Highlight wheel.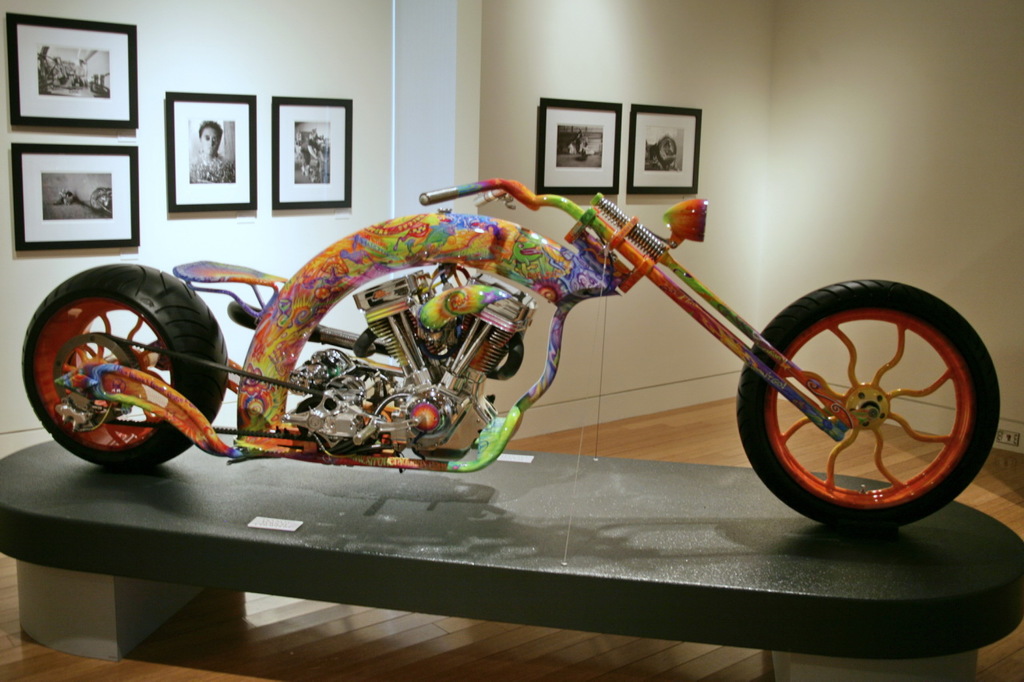
Highlighted region: bbox(21, 262, 228, 470).
